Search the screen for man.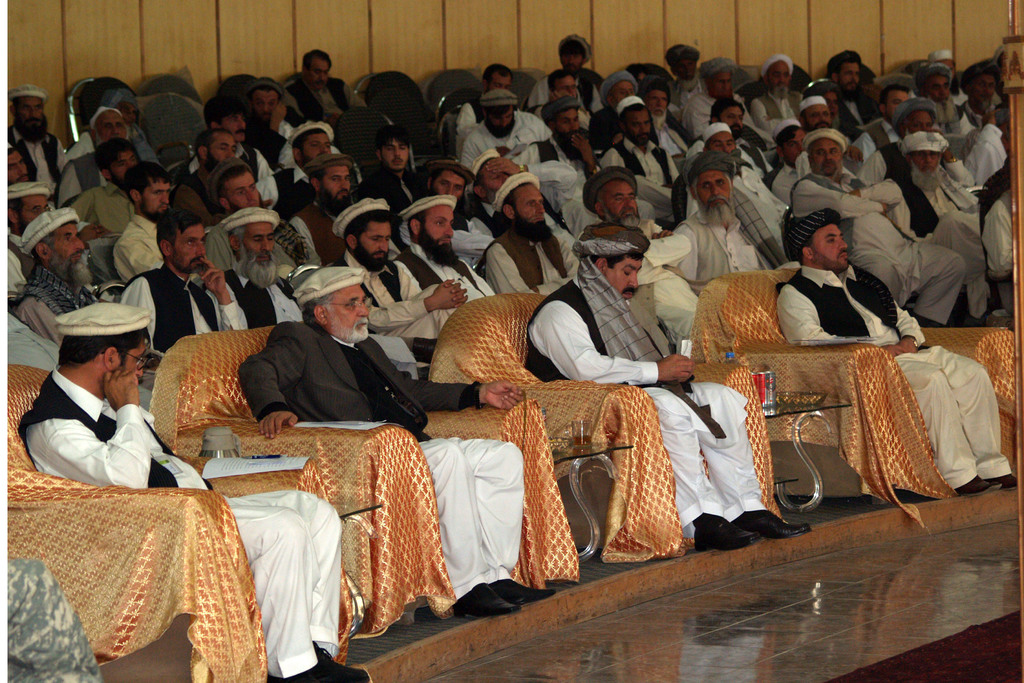
Found at select_region(480, 158, 576, 308).
